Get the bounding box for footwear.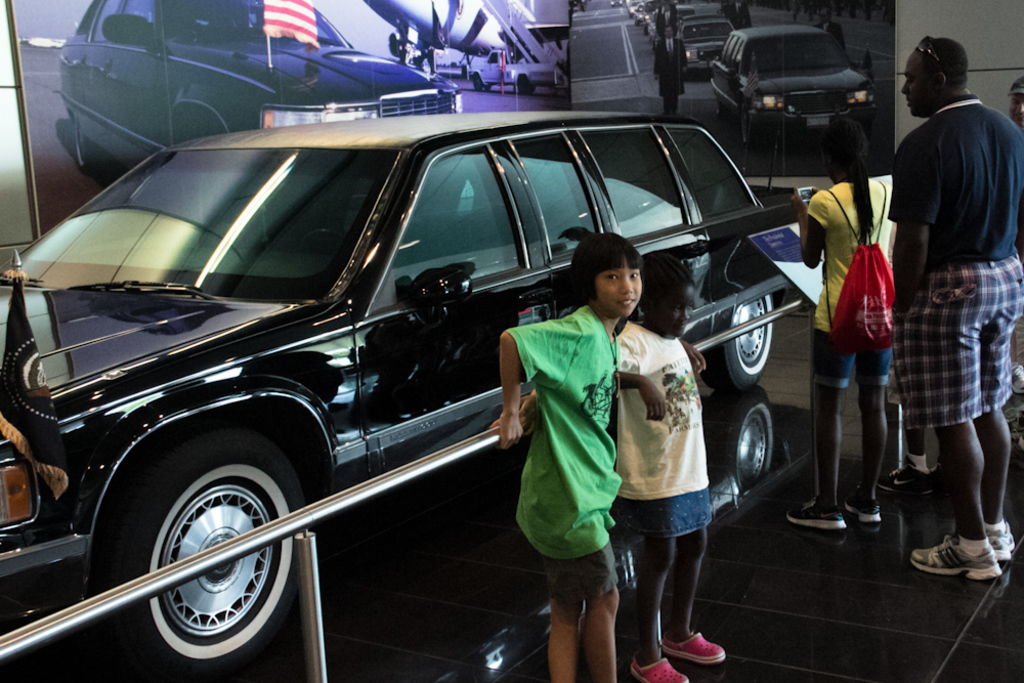
rect(781, 503, 844, 531).
